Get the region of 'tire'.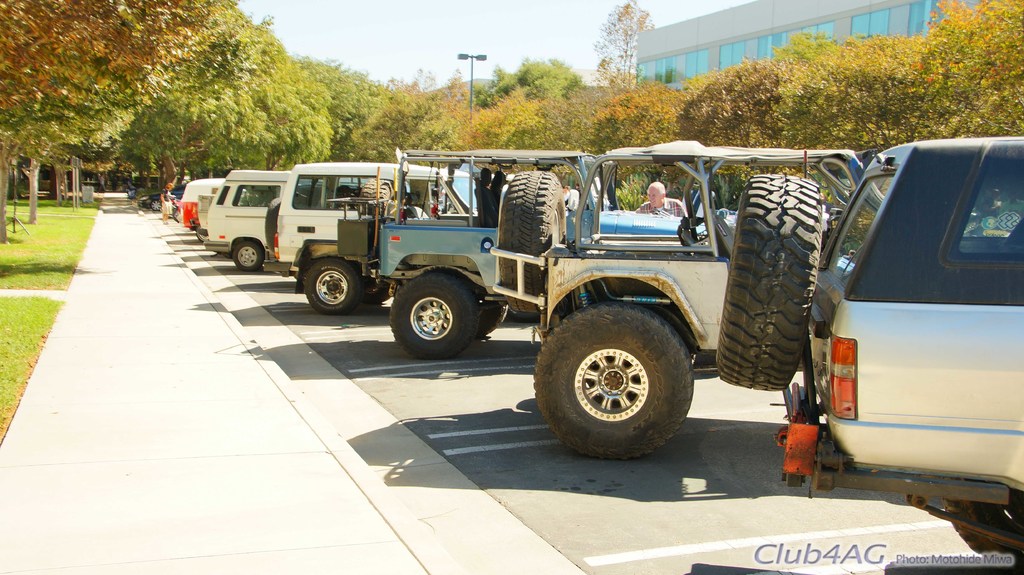
bbox=[264, 198, 282, 251].
